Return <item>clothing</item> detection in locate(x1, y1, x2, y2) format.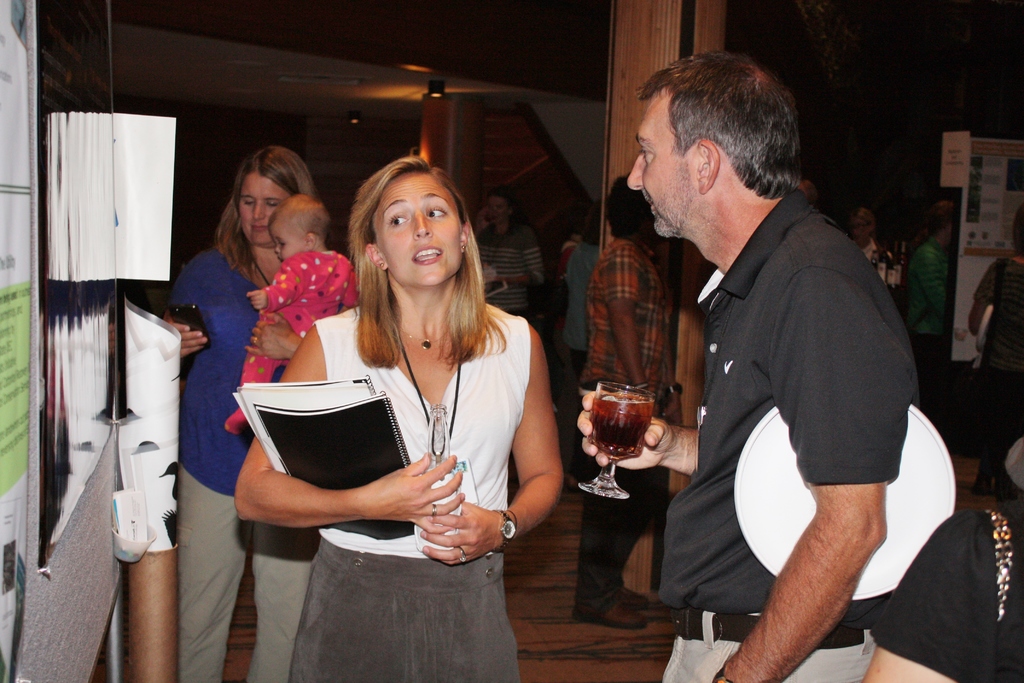
locate(647, 177, 931, 579).
